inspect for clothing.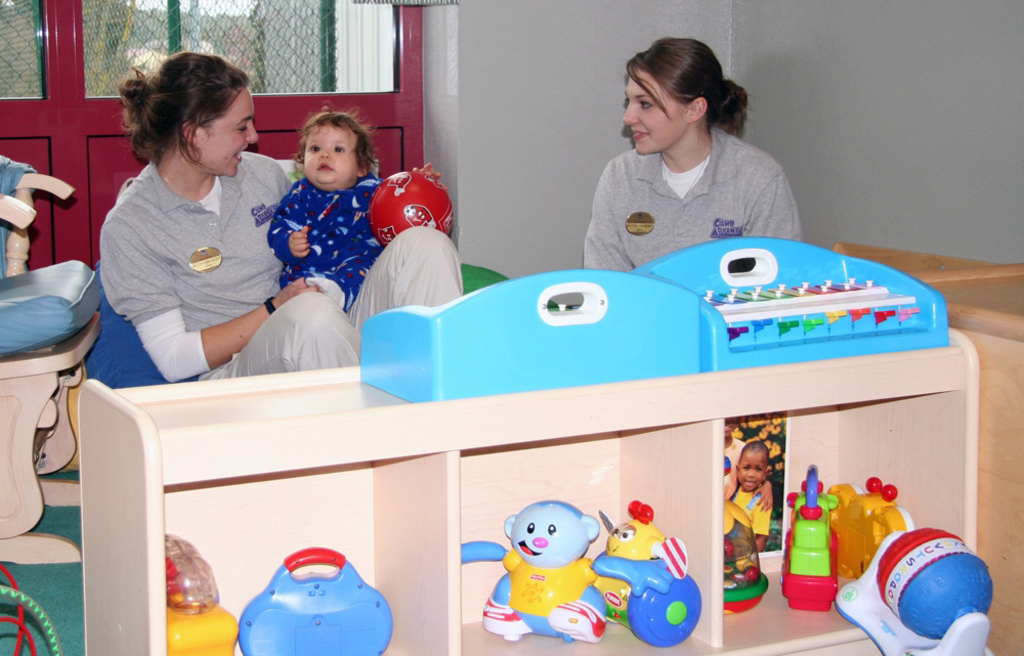
Inspection: 96 147 461 384.
